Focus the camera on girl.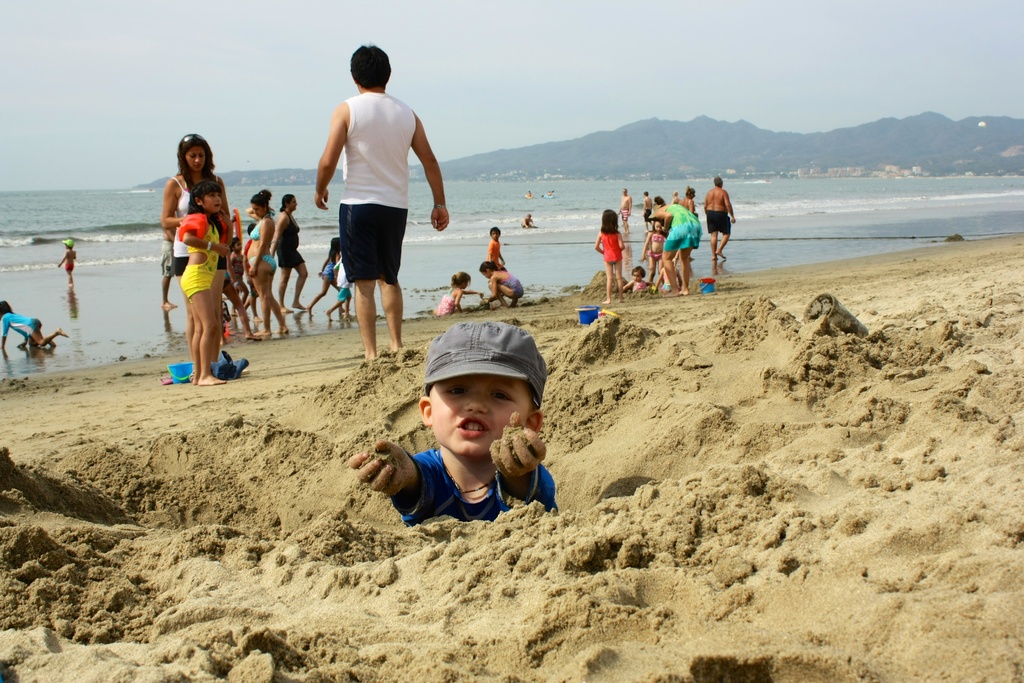
Focus region: BBox(0, 300, 69, 349).
